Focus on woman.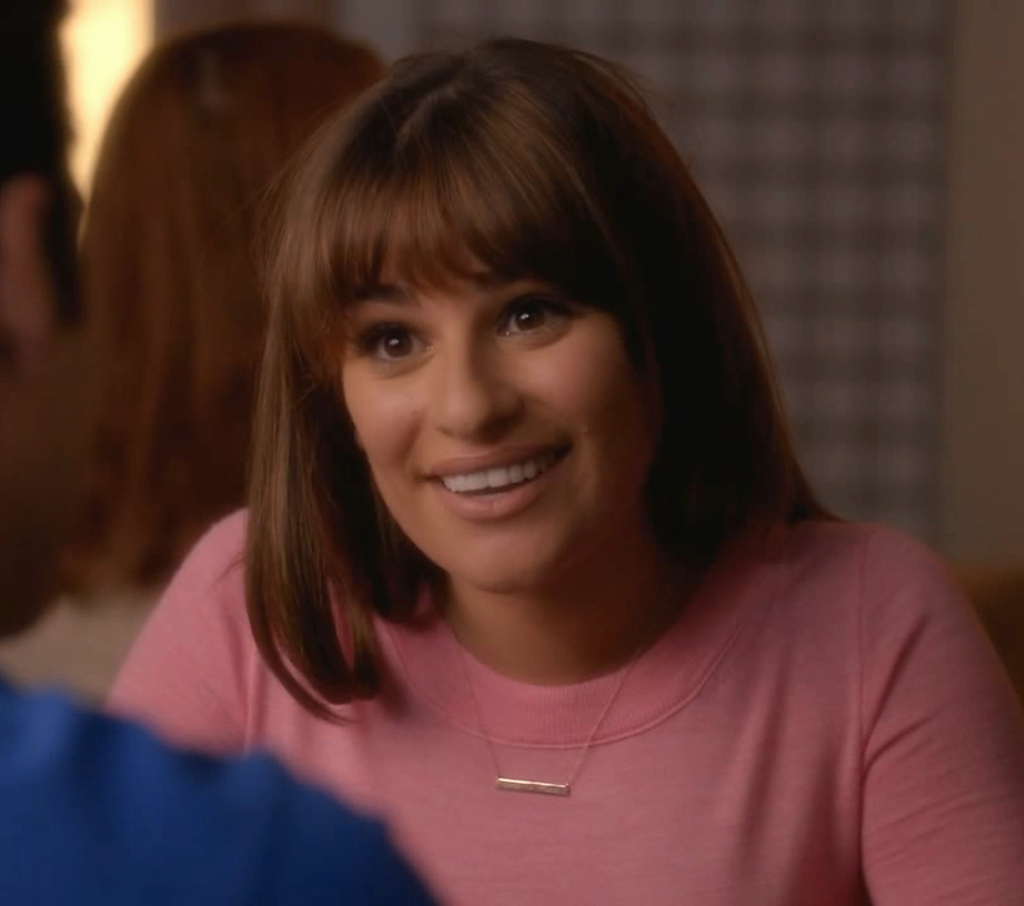
Focused at (62, 13, 1013, 896).
